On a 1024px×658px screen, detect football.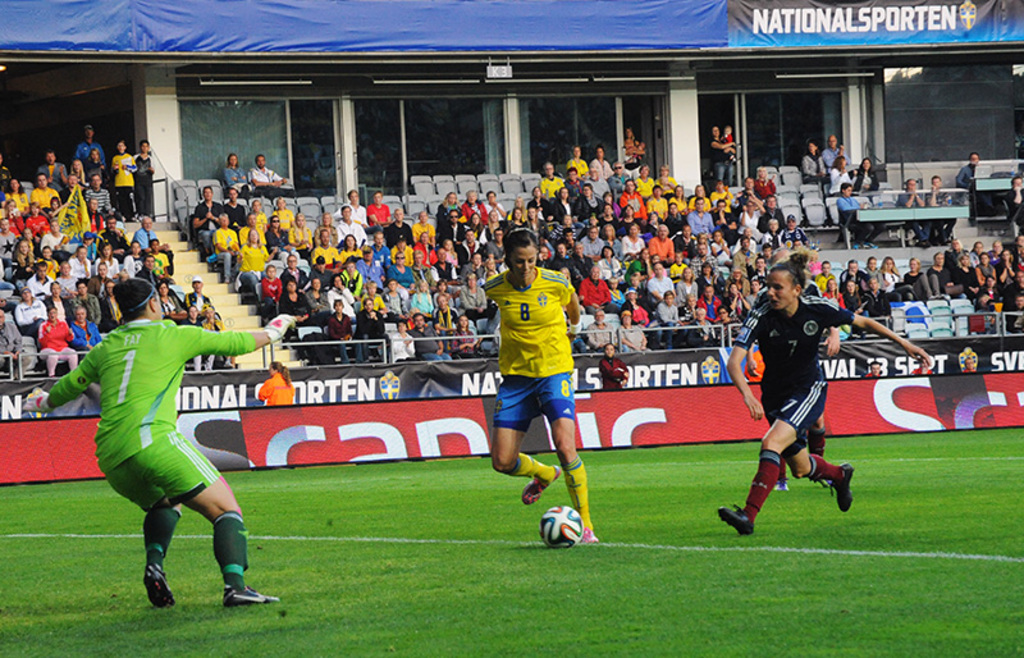
[left=538, top=502, right=586, bottom=550].
